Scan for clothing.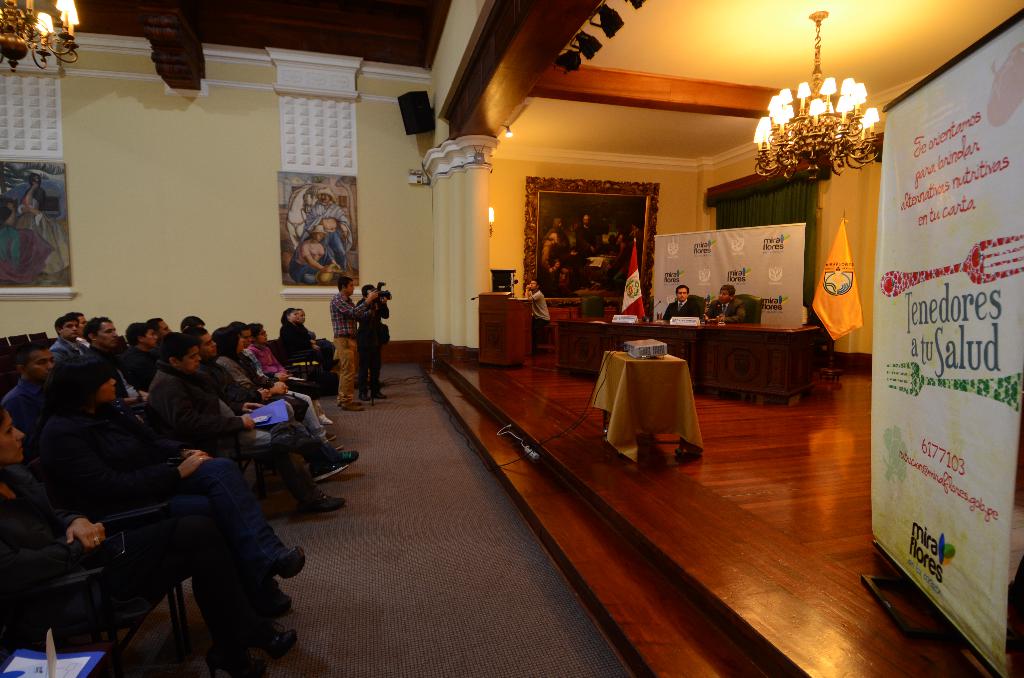
Scan result: (left=369, top=301, right=383, bottom=392).
